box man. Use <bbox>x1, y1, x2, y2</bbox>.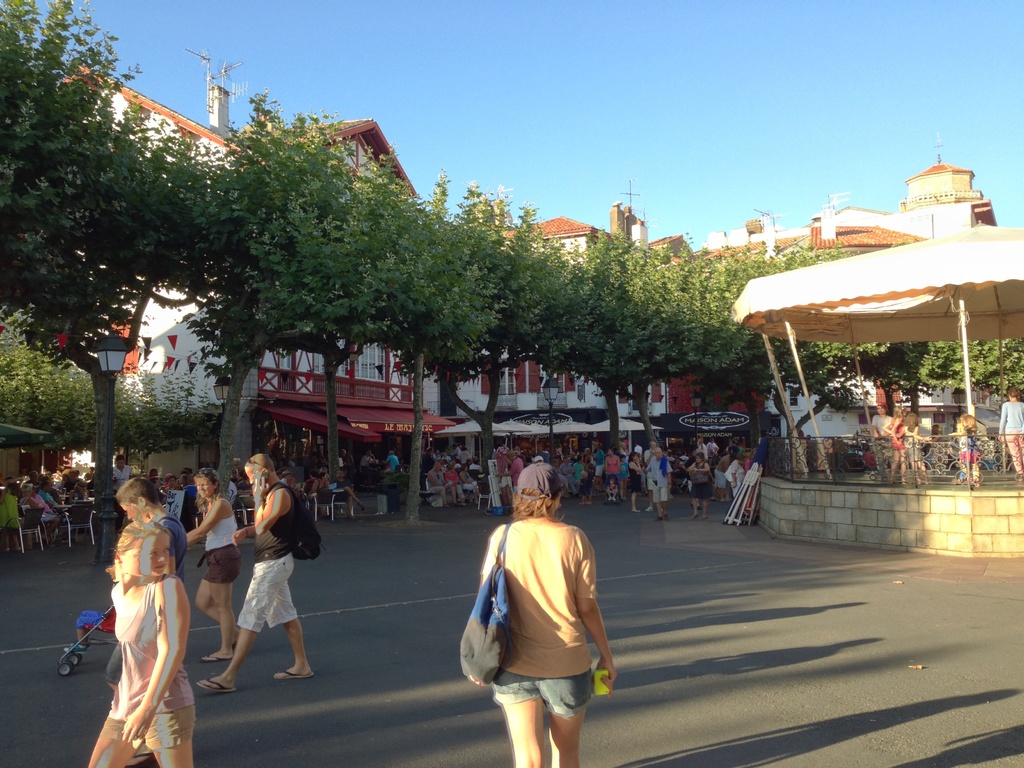
<bbox>196, 451, 314, 692</bbox>.
